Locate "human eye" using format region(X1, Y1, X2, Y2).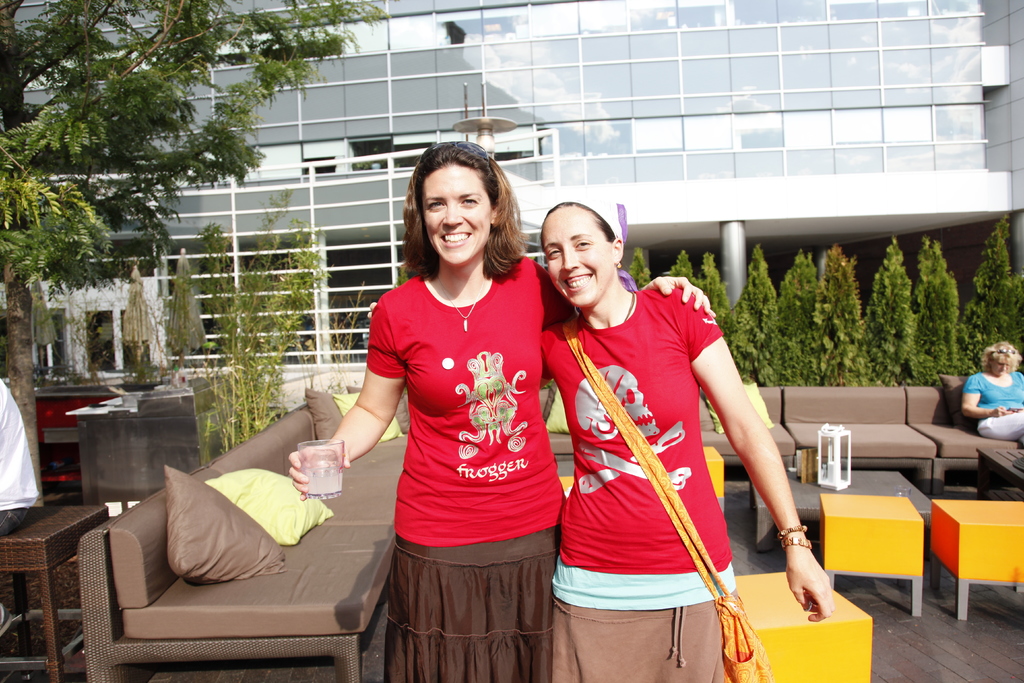
region(573, 236, 595, 249).
